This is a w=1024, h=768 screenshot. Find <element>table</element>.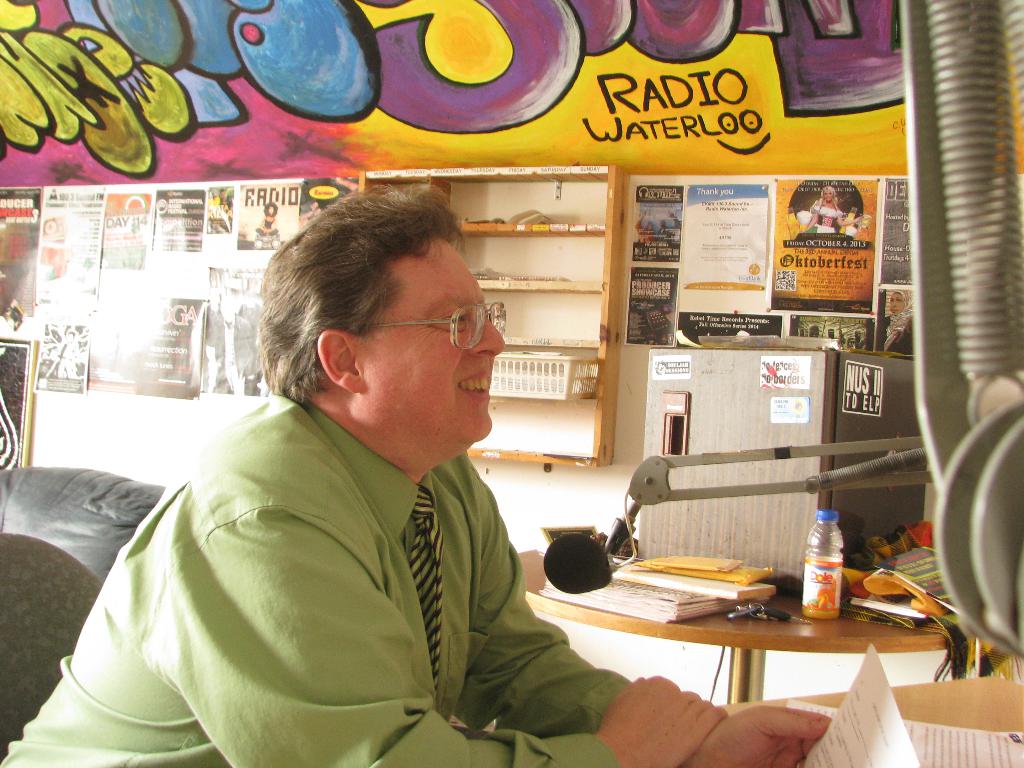
Bounding box: rect(738, 675, 1023, 767).
